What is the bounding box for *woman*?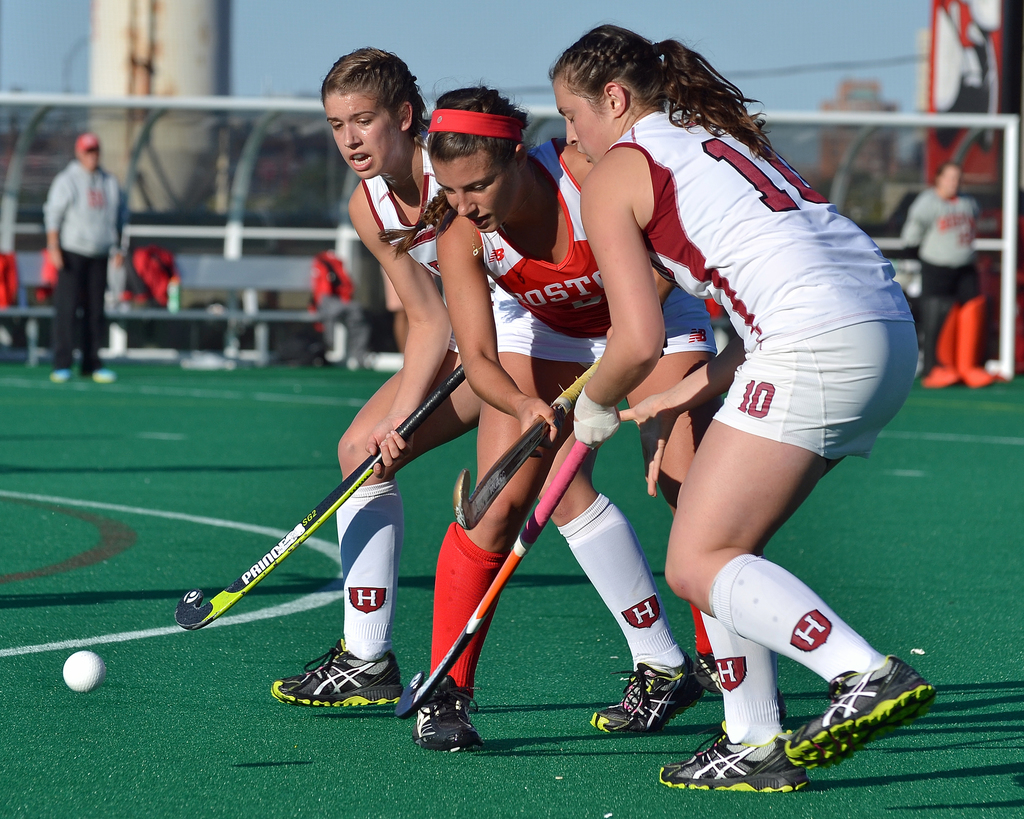
[left=544, top=28, right=933, bottom=790].
